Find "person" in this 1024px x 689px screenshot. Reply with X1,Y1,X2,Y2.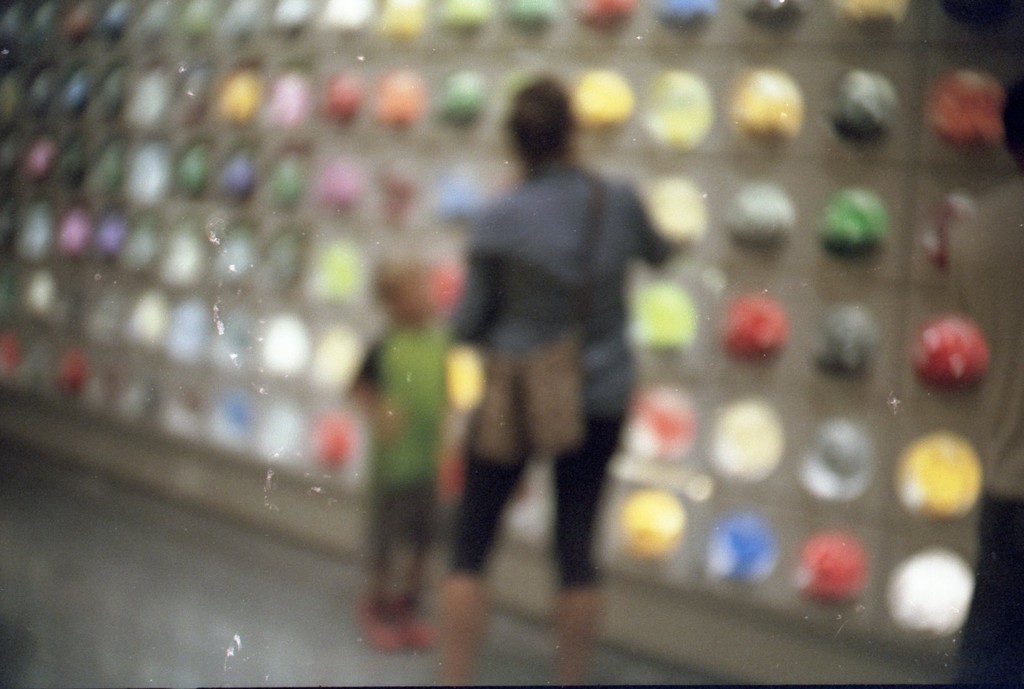
344,258,451,653.
